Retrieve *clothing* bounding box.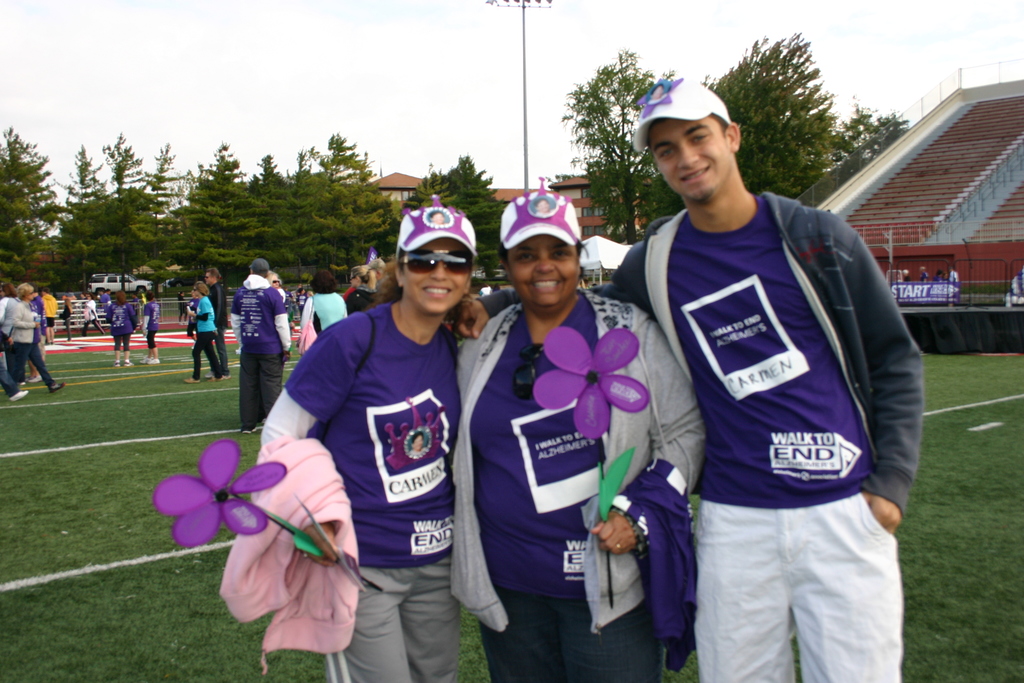
Bounding box: <box>444,289,708,682</box>.
